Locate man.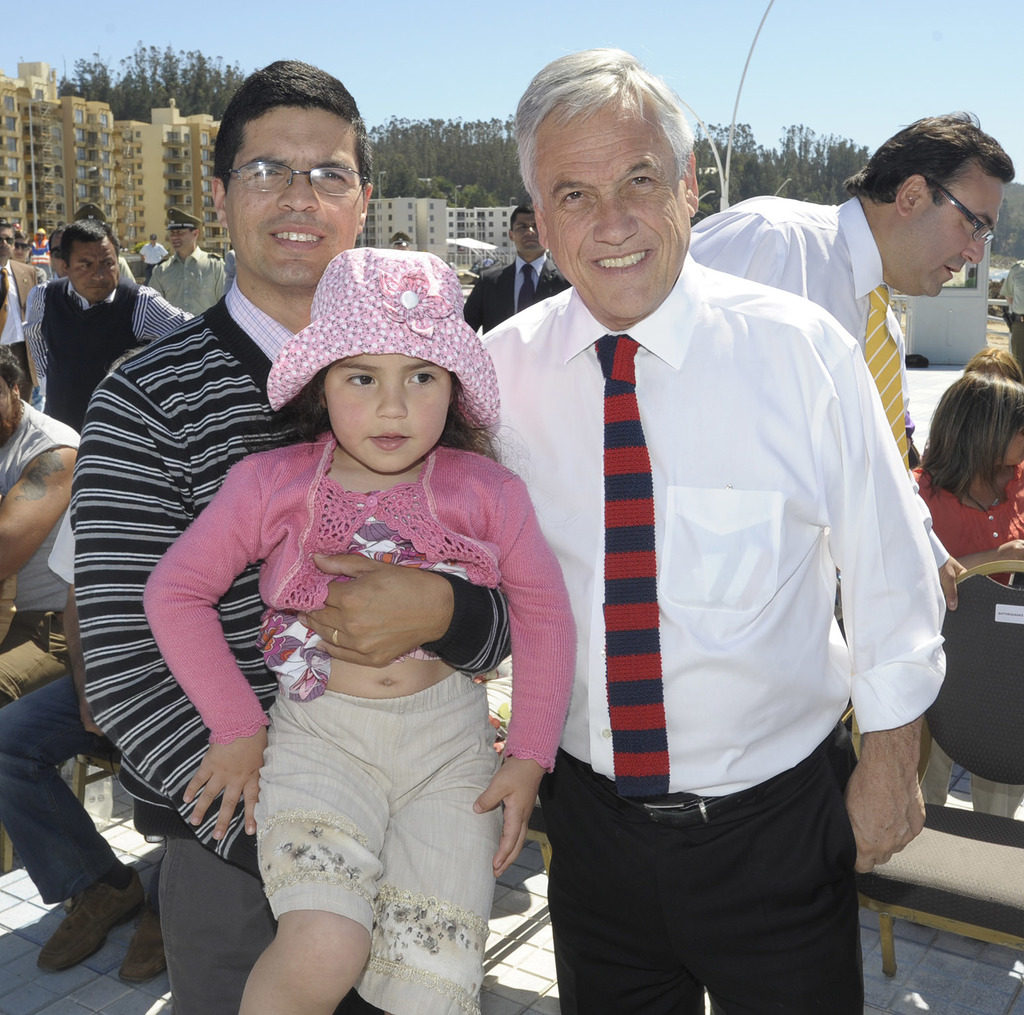
Bounding box: x1=464 y1=214 x2=571 y2=337.
